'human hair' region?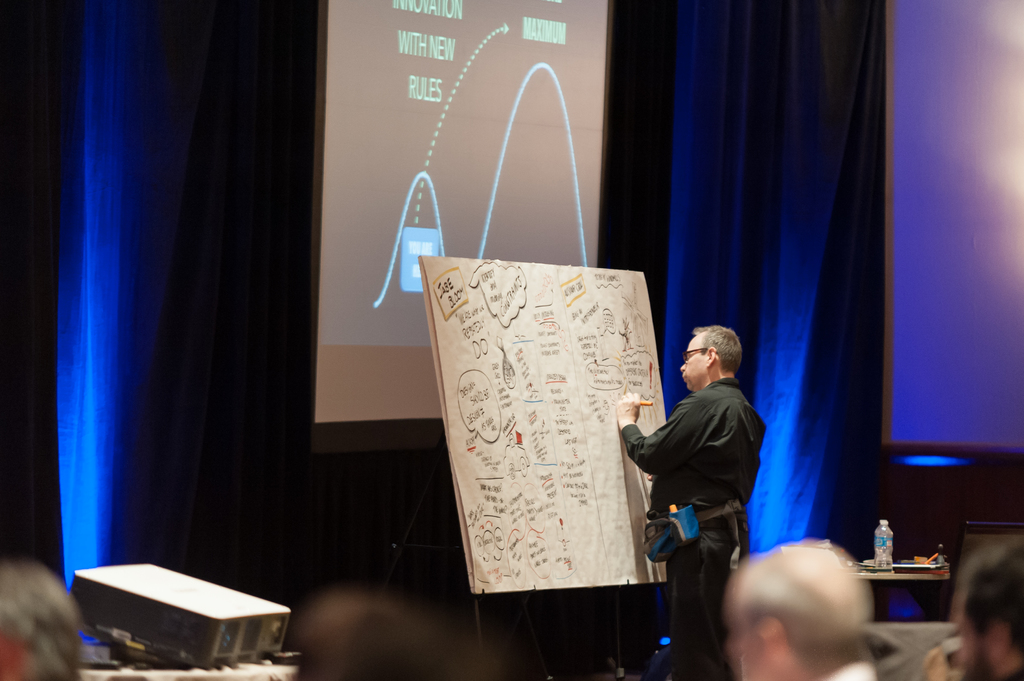
[x1=349, y1=608, x2=502, y2=680]
